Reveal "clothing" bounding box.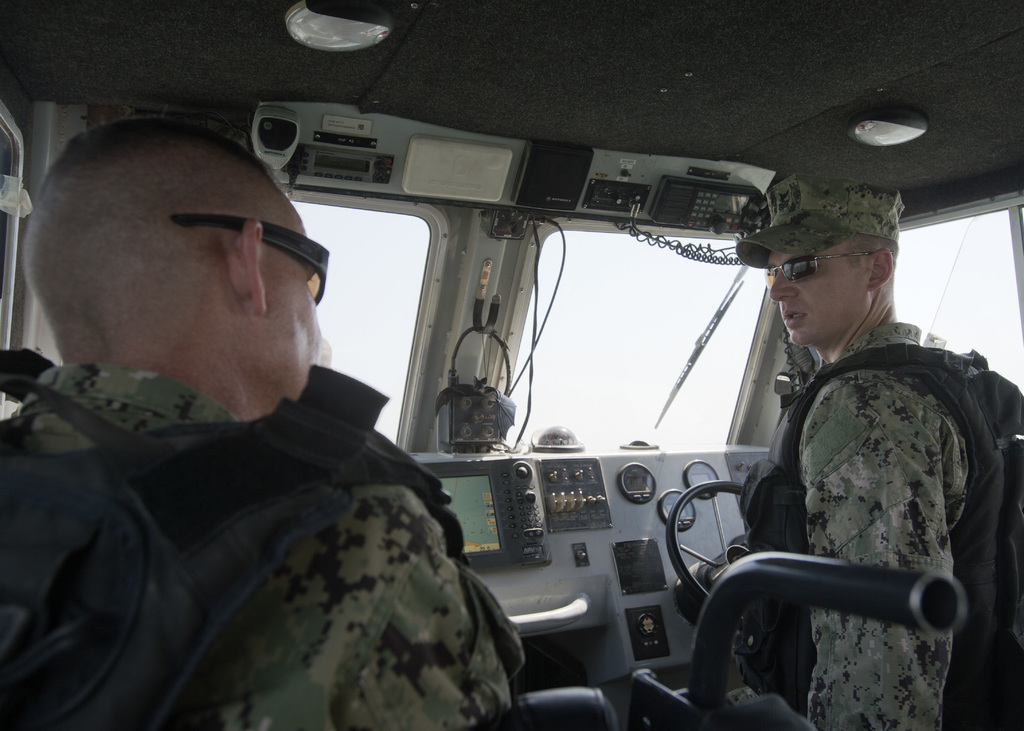
Revealed: <region>793, 324, 1023, 730</region>.
